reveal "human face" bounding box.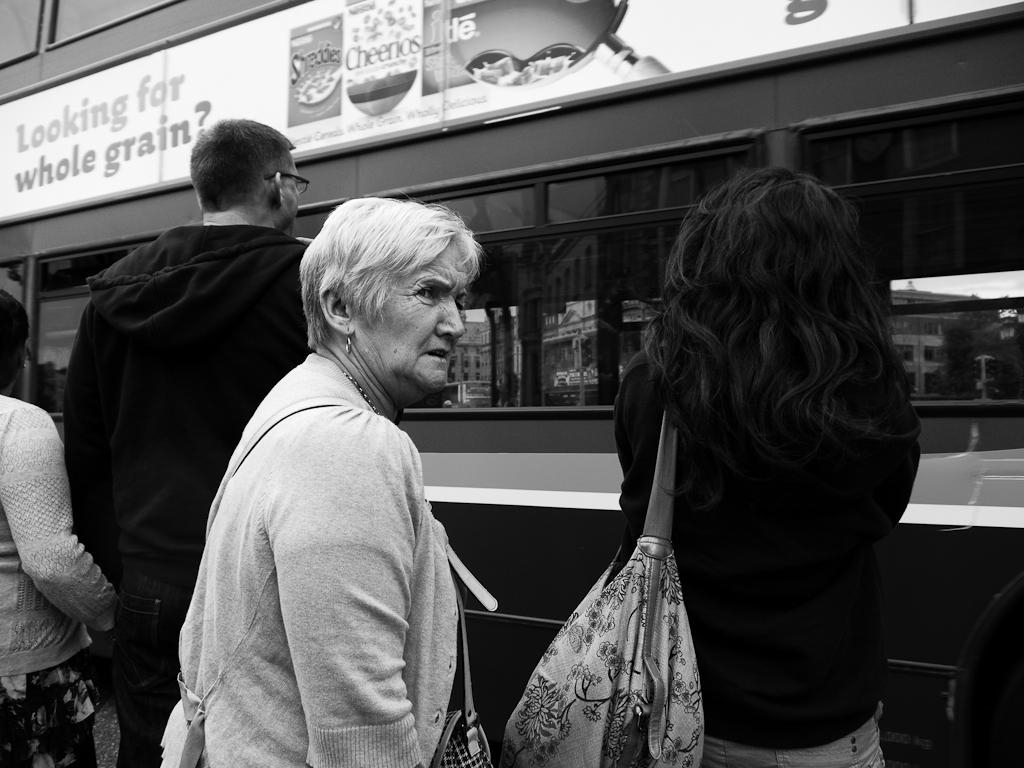
Revealed: [x1=283, y1=160, x2=301, y2=235].
